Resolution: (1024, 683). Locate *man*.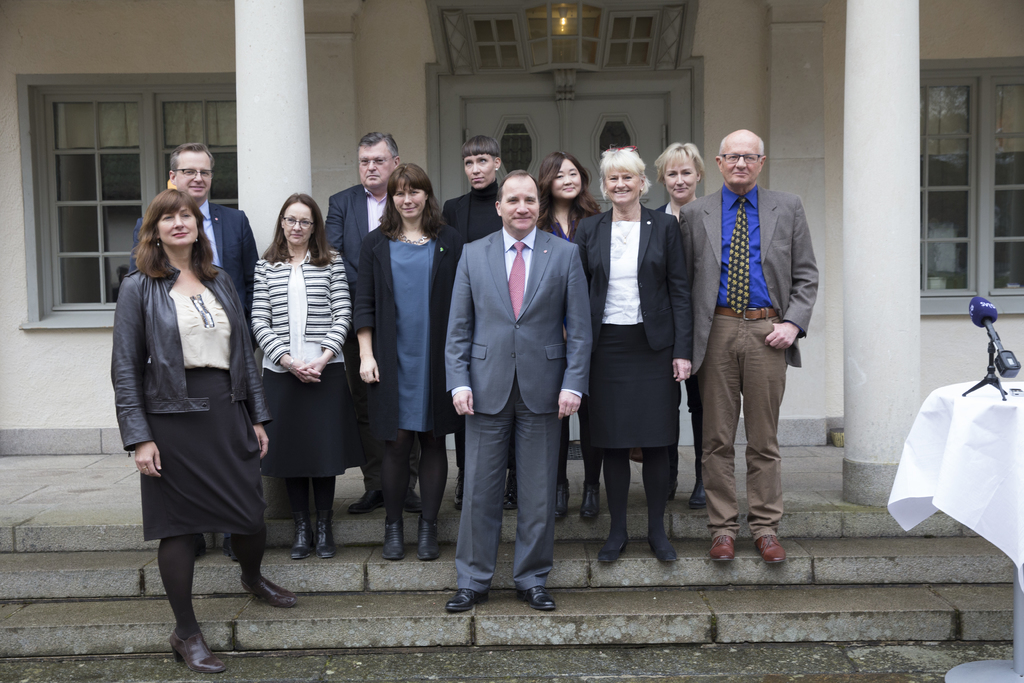
678, 128, 820, 572.
